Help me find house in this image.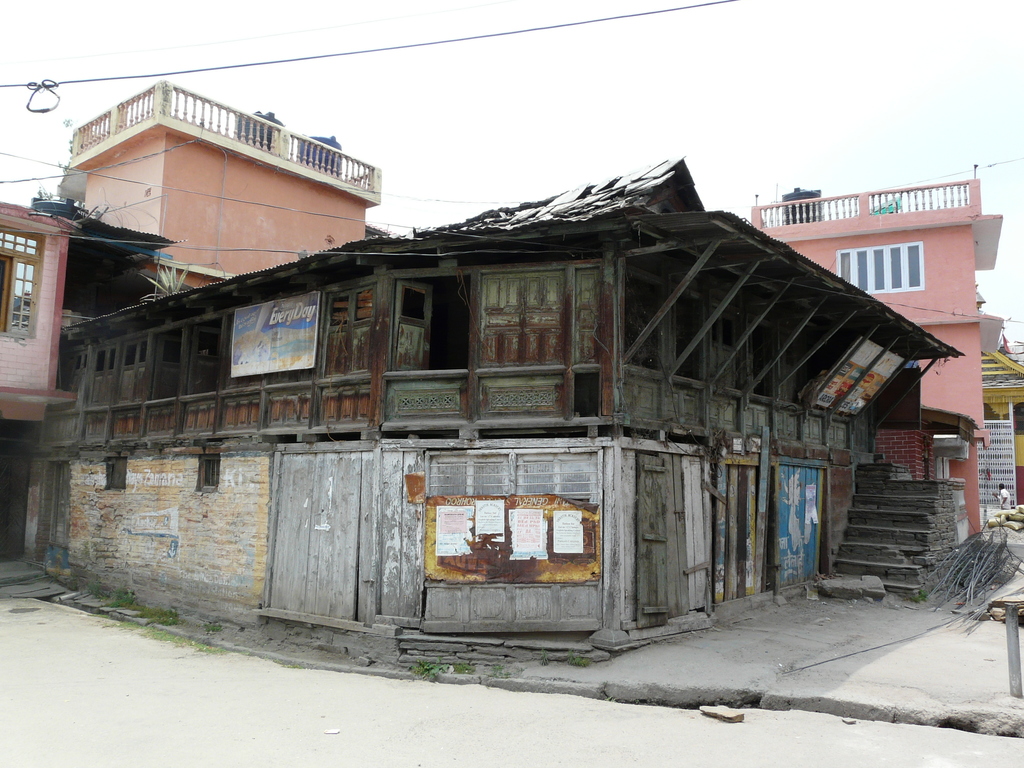
Found it: 742:163:1004:543.
